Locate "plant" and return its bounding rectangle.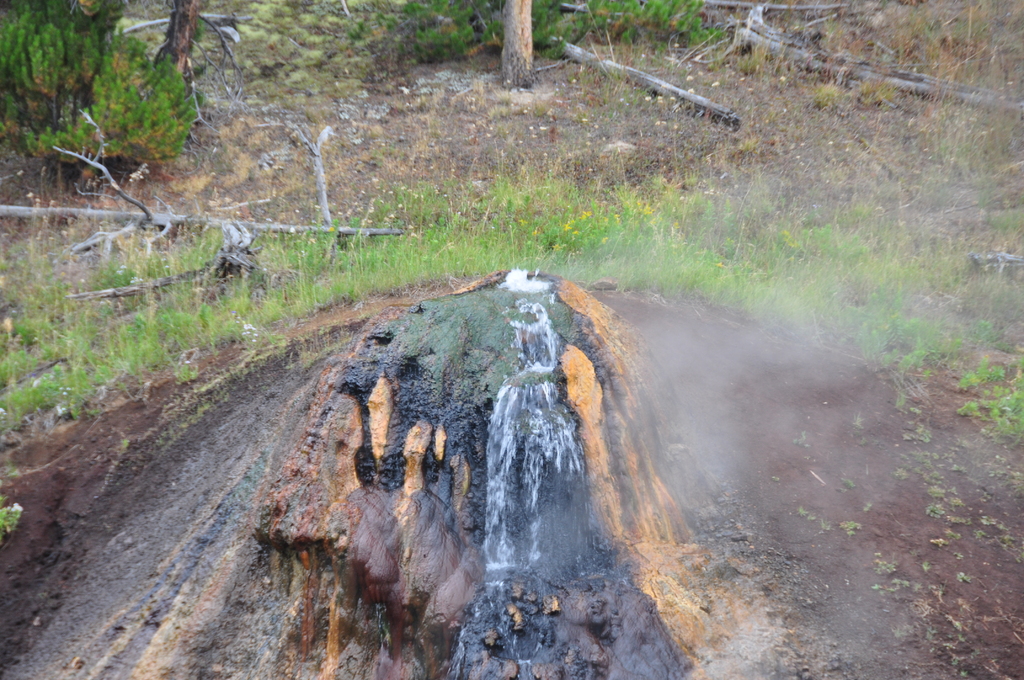
bbox=[0, 498, 17, 540].
